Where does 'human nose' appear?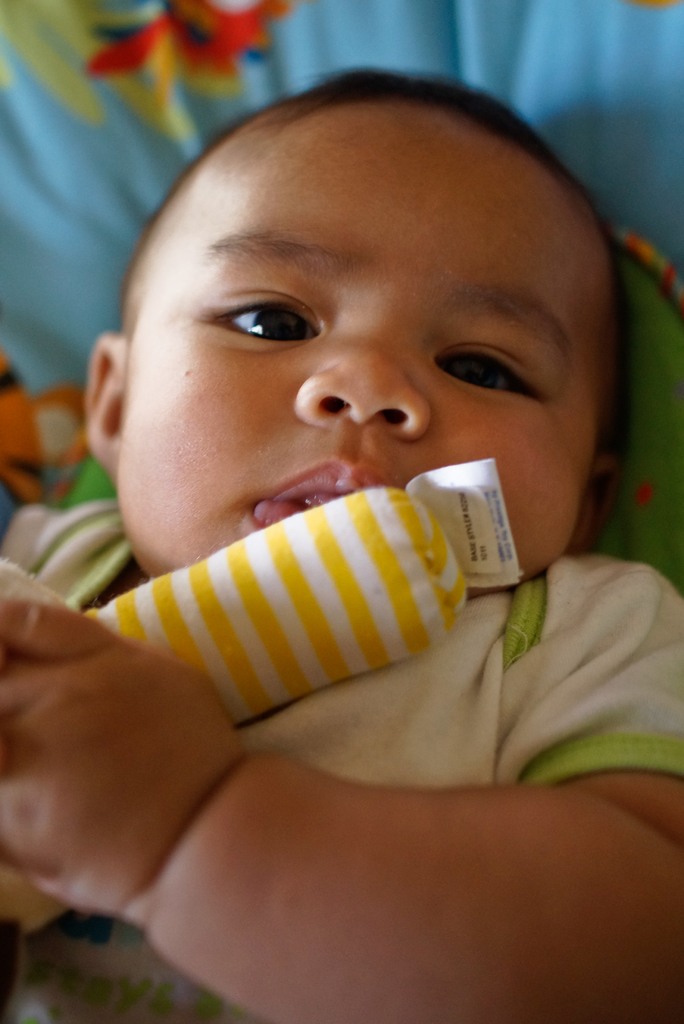
Appears at (289,330,432,433).
